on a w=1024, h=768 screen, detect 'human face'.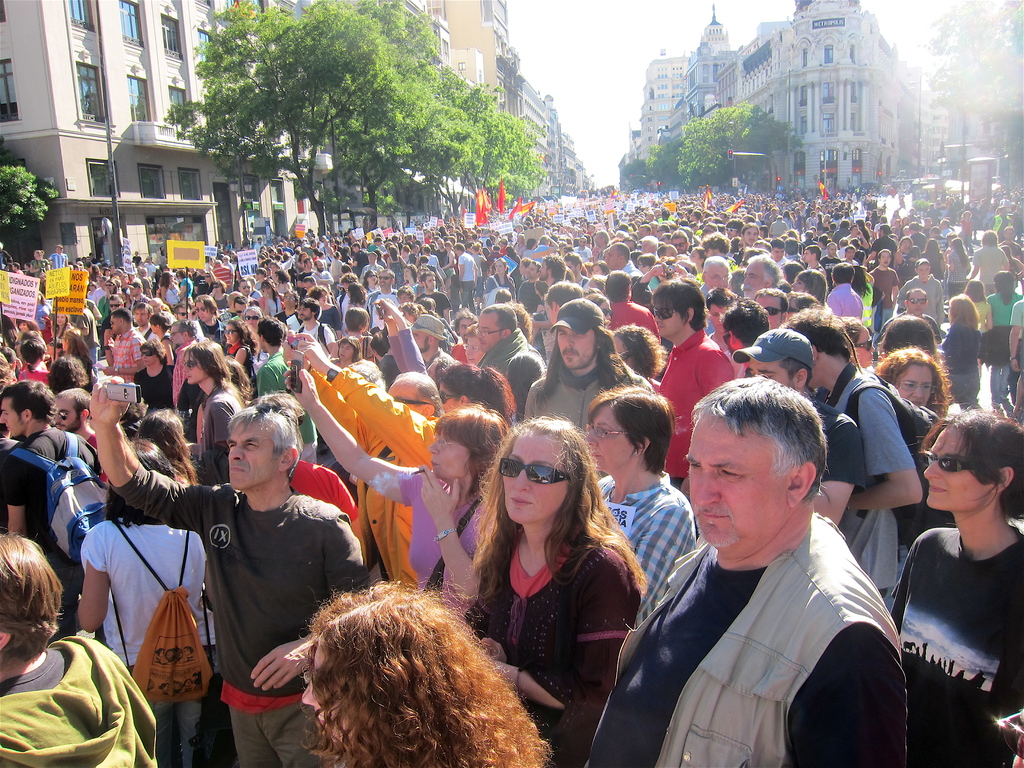
locate(685, 426, 788, 546).
